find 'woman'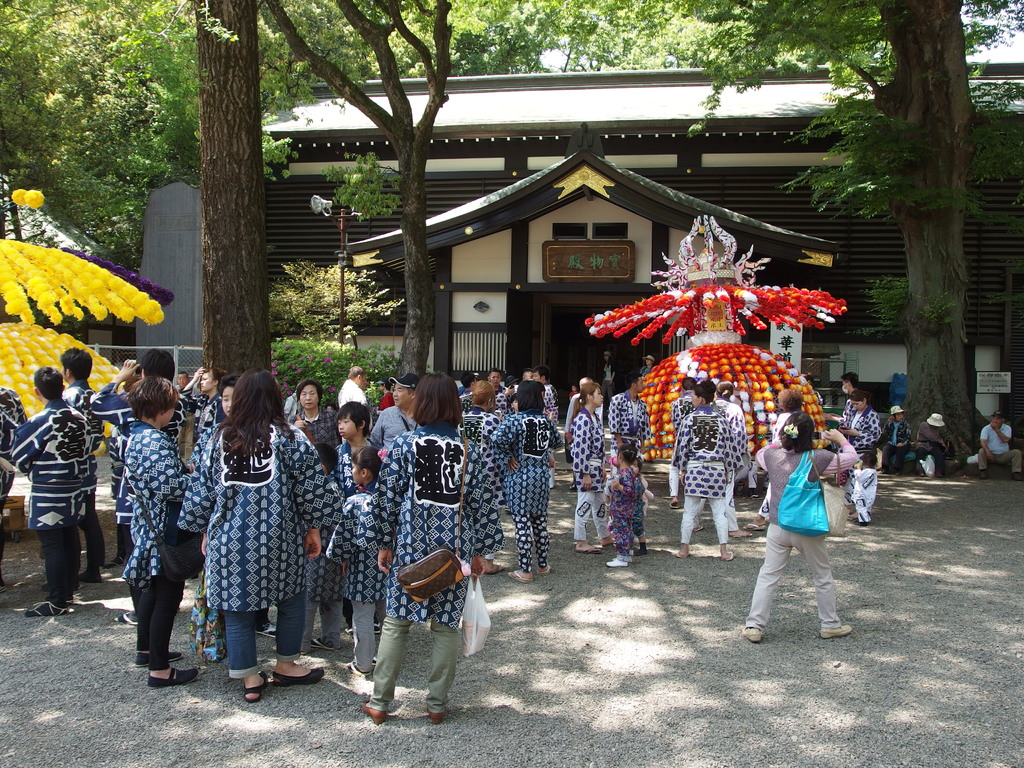
region(495, 381, 563, 584)
